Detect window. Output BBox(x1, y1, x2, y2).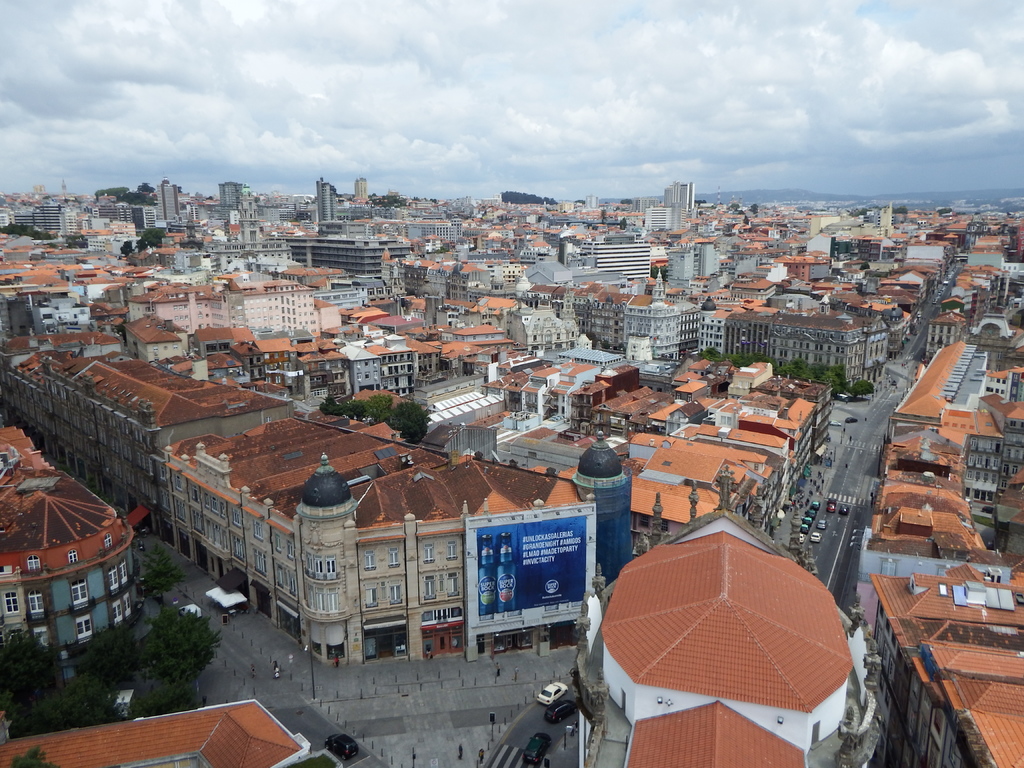
BBox(252, 521, 262, 541).
